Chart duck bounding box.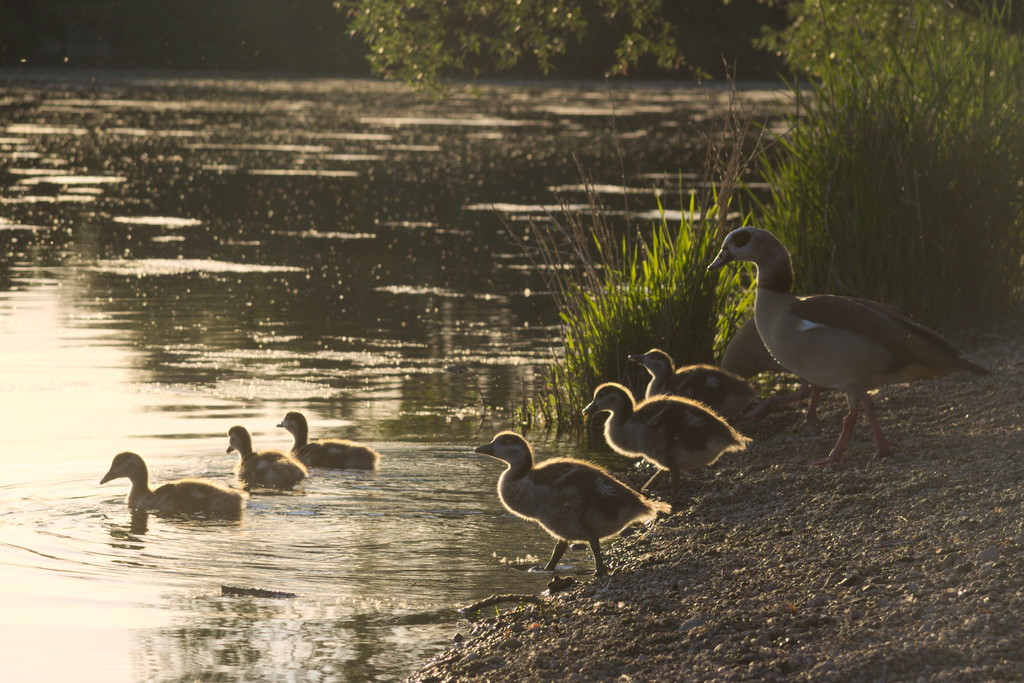
Charted: pyautogui.locateOnScreen(479, 437, 673, 593).
